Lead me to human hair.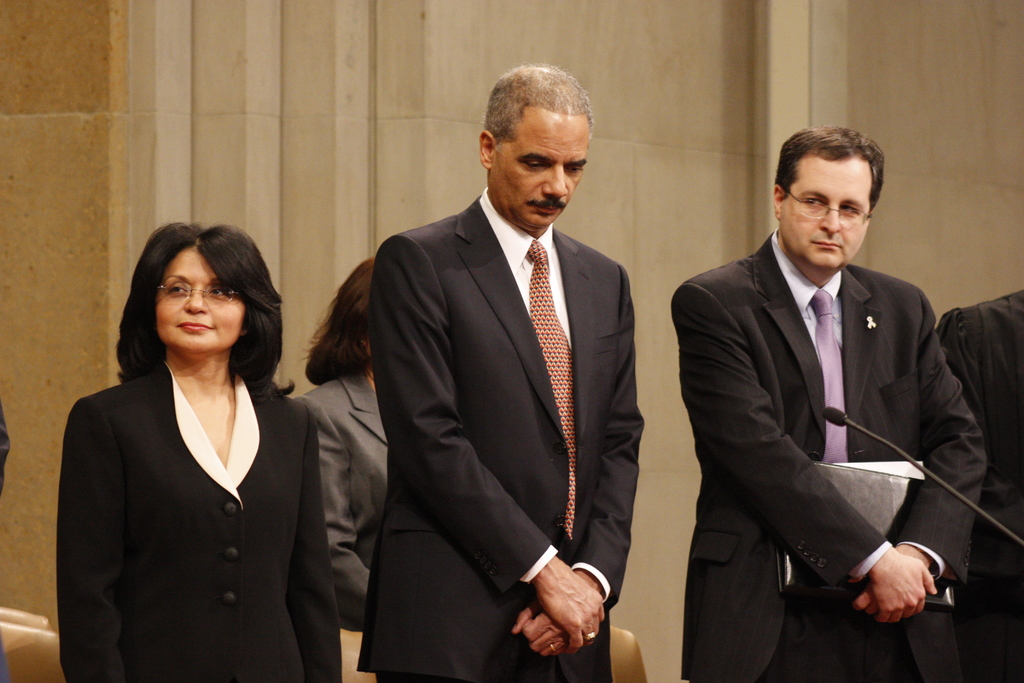
Lead to left=122, top=218, right=271, bottom=395.
